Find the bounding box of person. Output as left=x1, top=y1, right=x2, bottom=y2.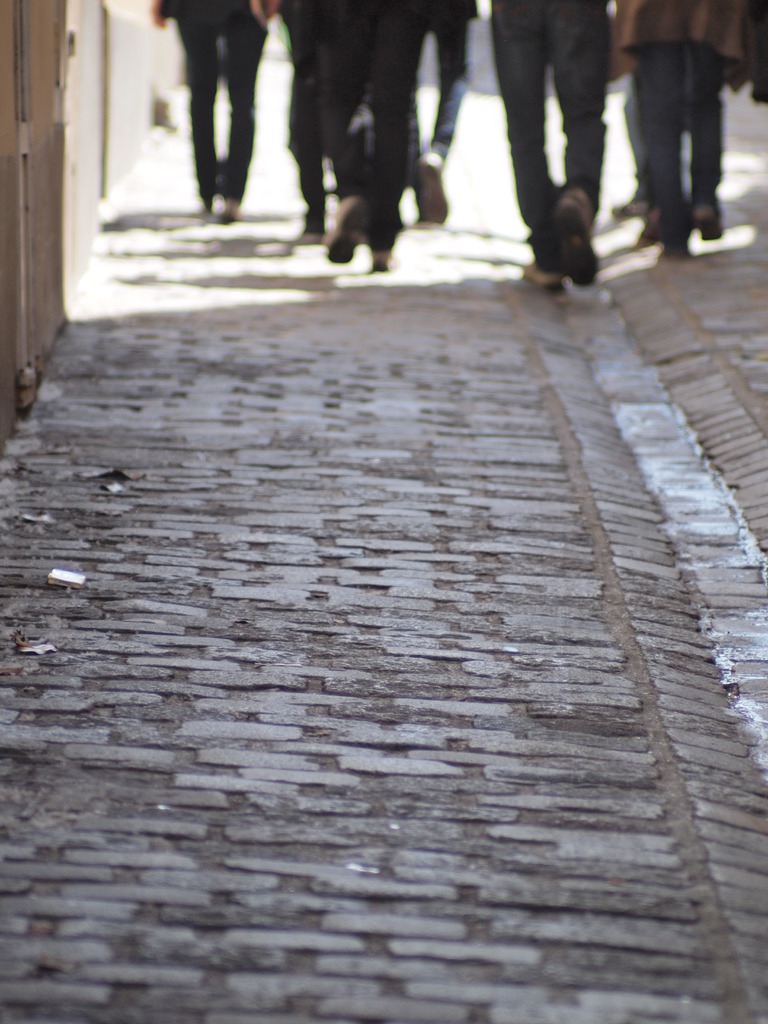
left=485, top=0, right=630, bottom=255.
